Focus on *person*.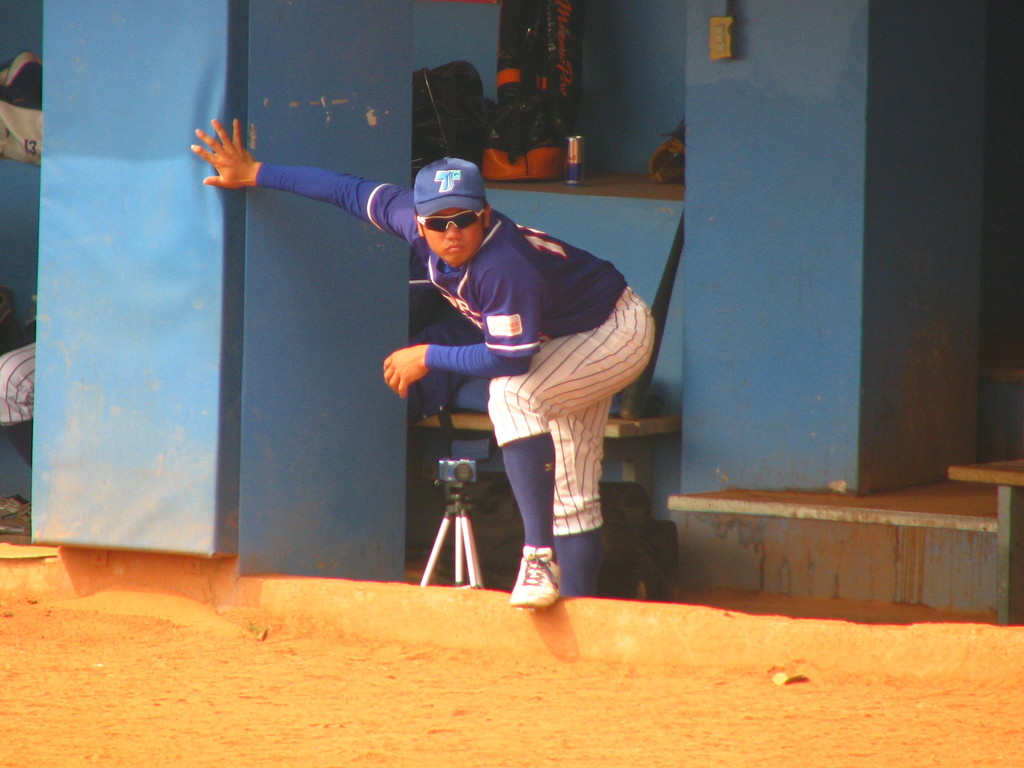
Focused at select_region(191, 114, 659, 607).
